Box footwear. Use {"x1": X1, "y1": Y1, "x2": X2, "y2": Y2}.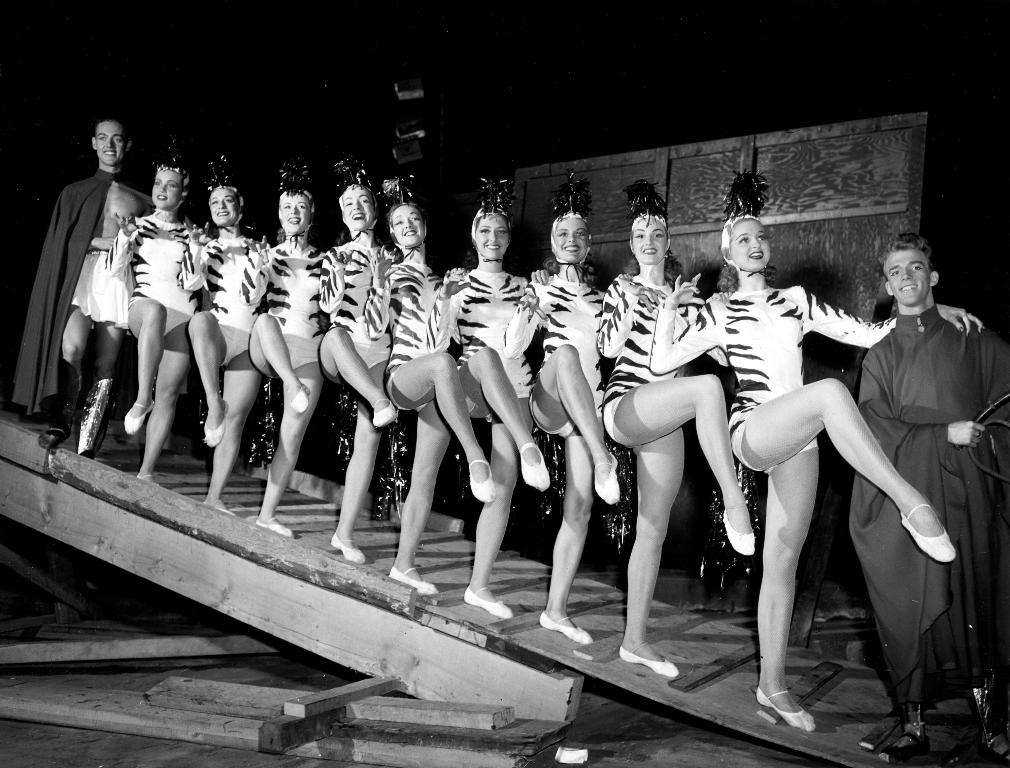
{"x1": 206, "y1": 496, "x2": 236, "y2": 520}.
